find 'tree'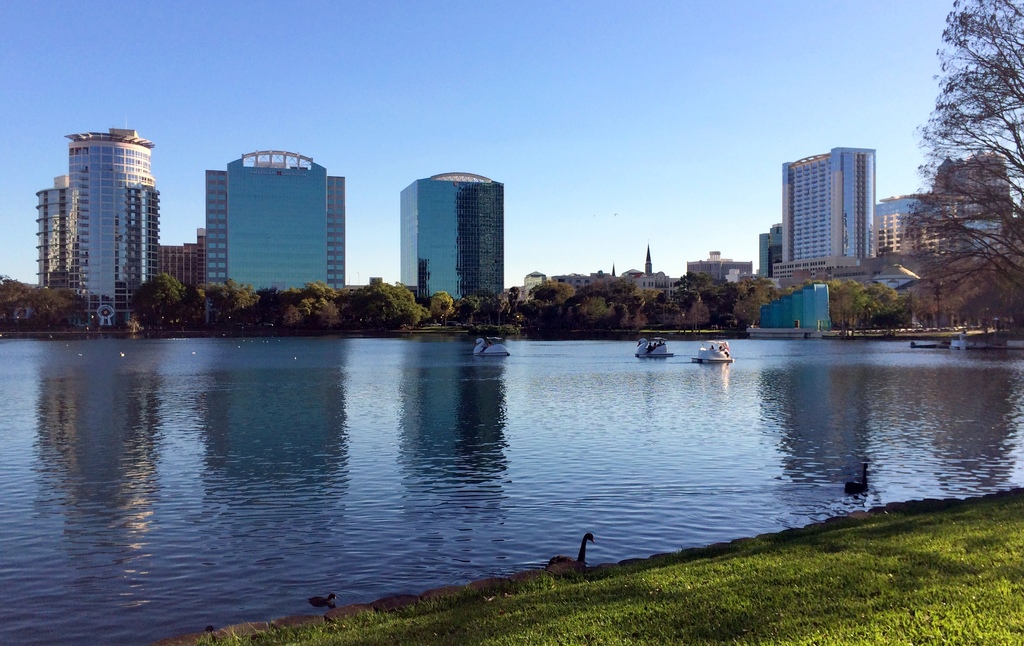
<box>670,271,711,318</box>
